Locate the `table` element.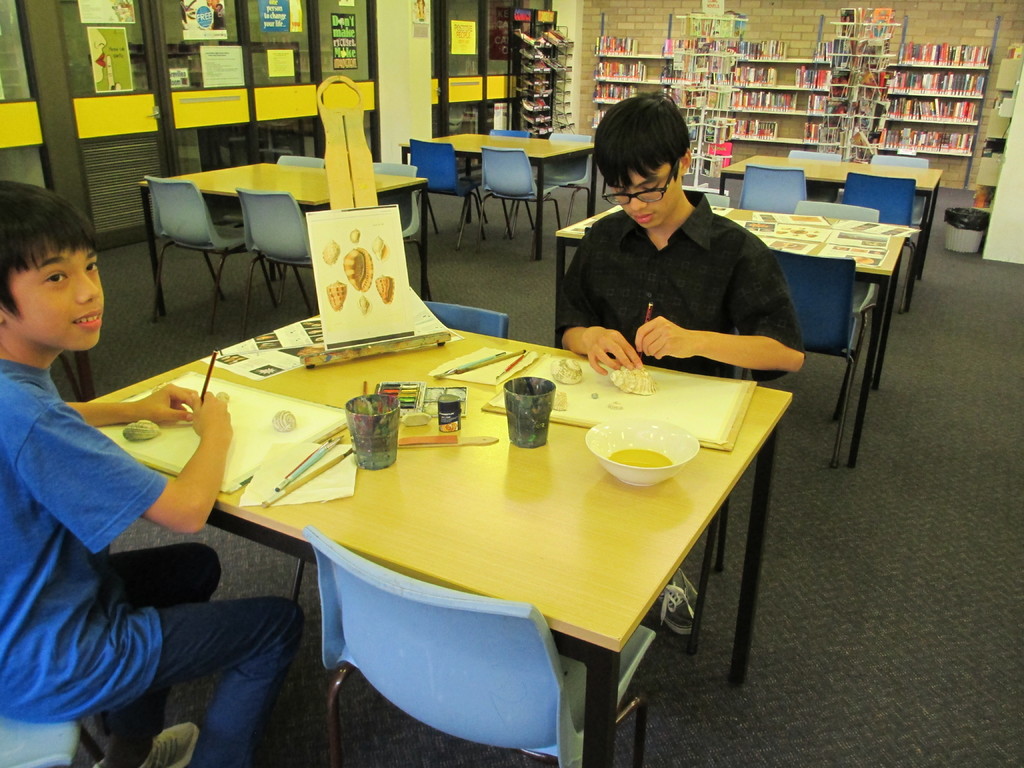
Element bbox: <bbox>432, 122, 604, 267</bbox>.
